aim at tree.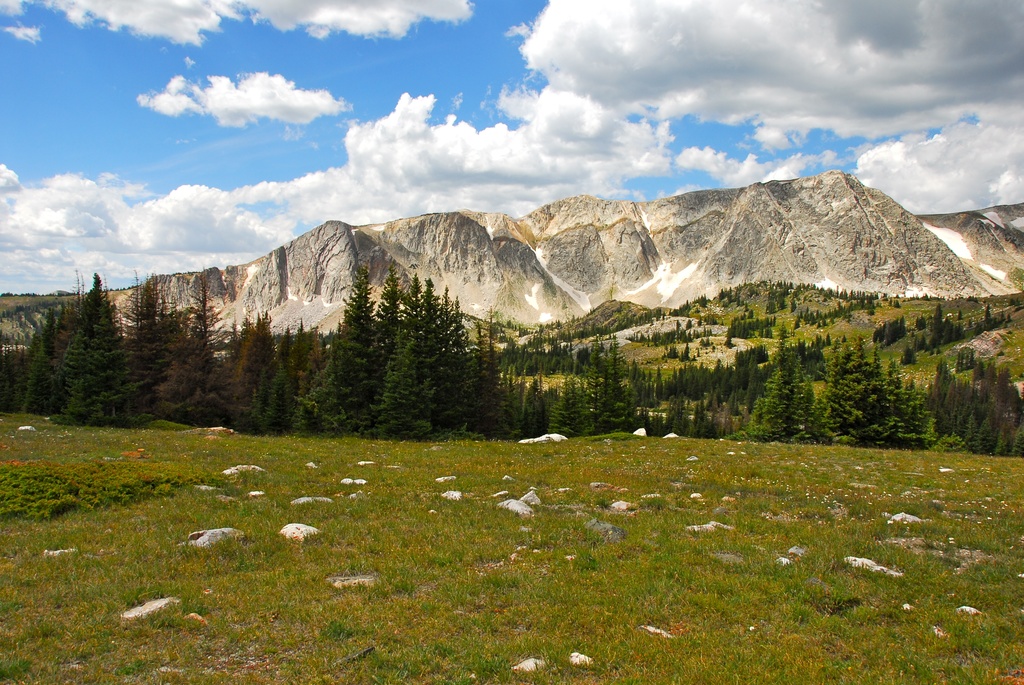
Aimed at (left=348, top=258, right=406, bottom=443).
